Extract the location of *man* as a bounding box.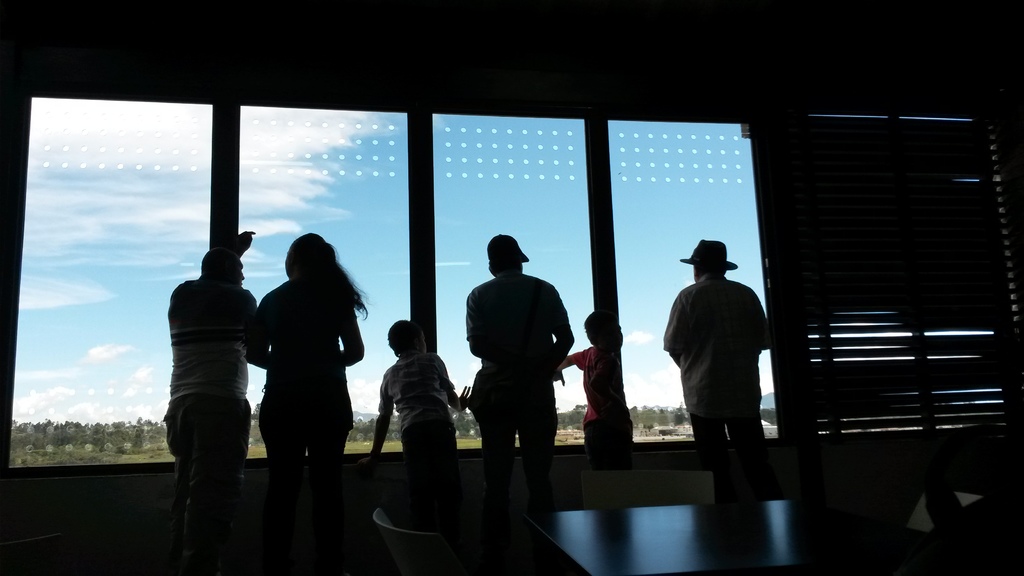
(x1=662, y1=233, x2=774, y2=456).
